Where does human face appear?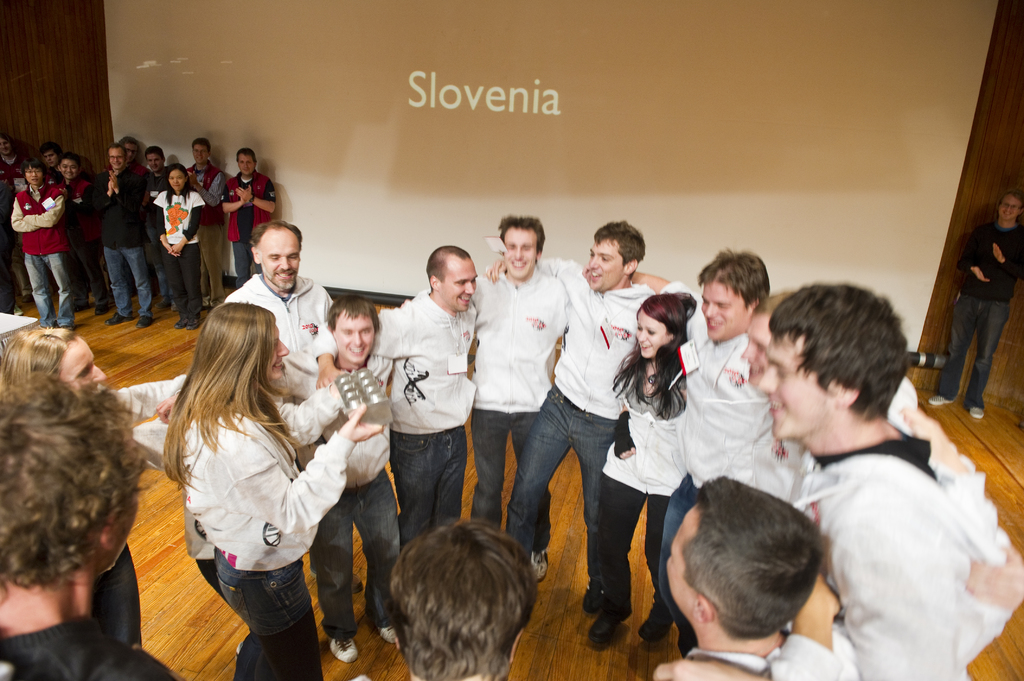
Appears at 701/278/751/339.
